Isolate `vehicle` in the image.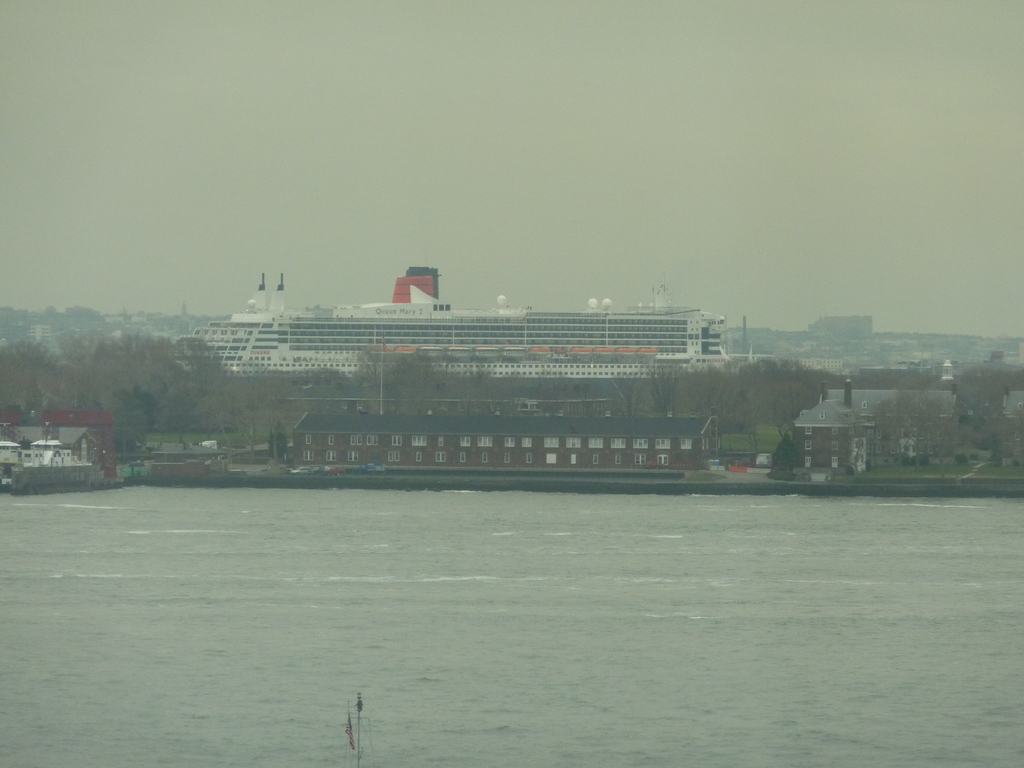
Isolated region: select_region(324, 689, 401, 767).
